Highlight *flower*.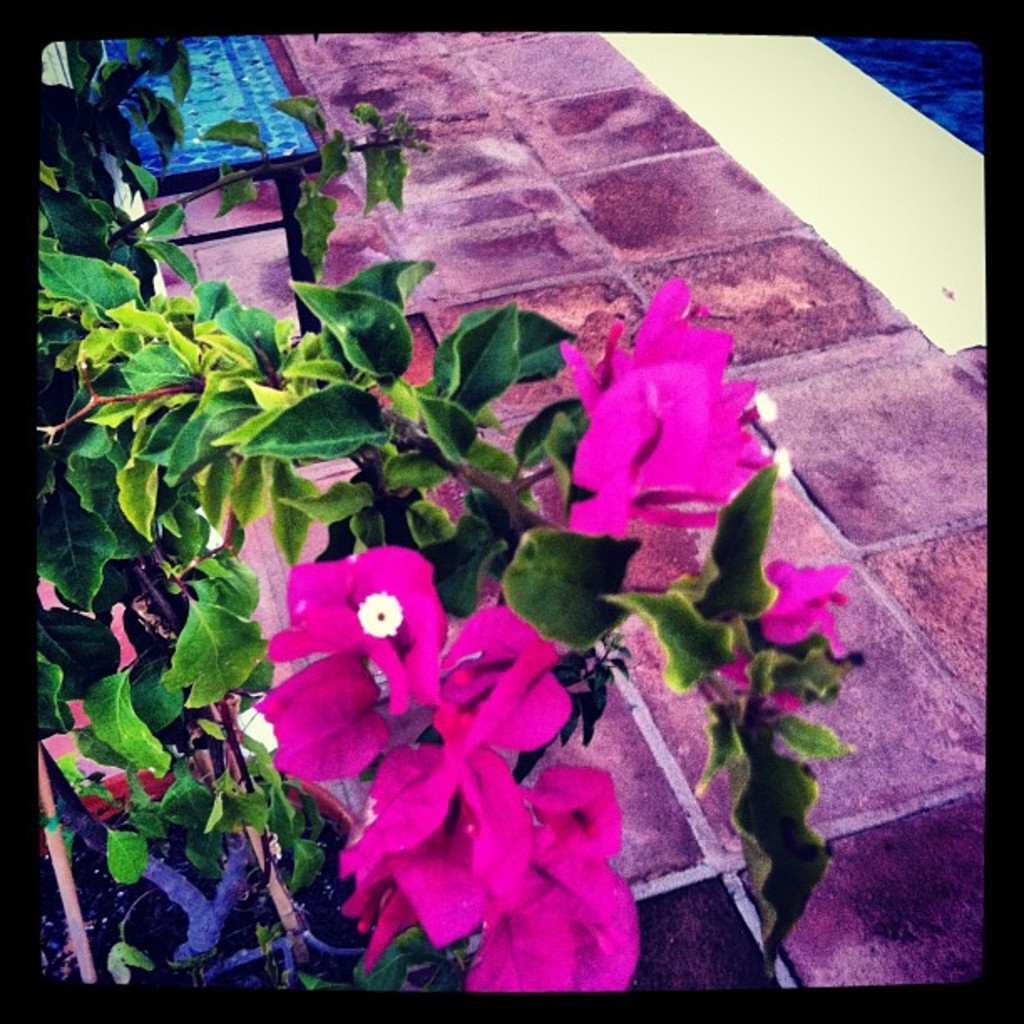
Highlighted region: [x1=748, y1=556, x2=850, y2=649].
